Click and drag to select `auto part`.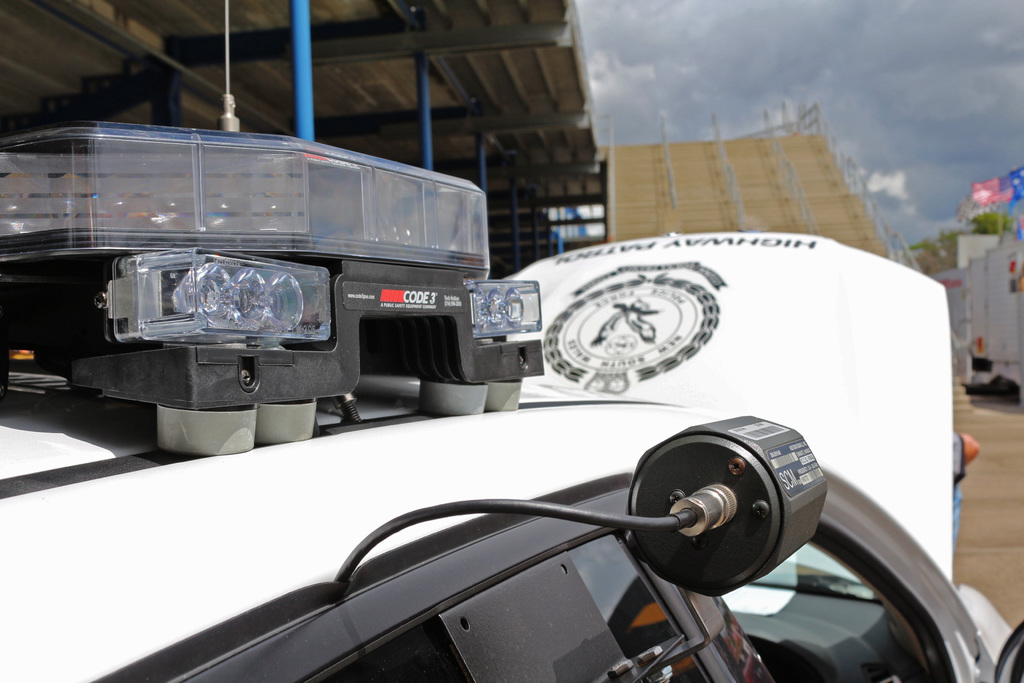
Selection: [24,150,512,431].
